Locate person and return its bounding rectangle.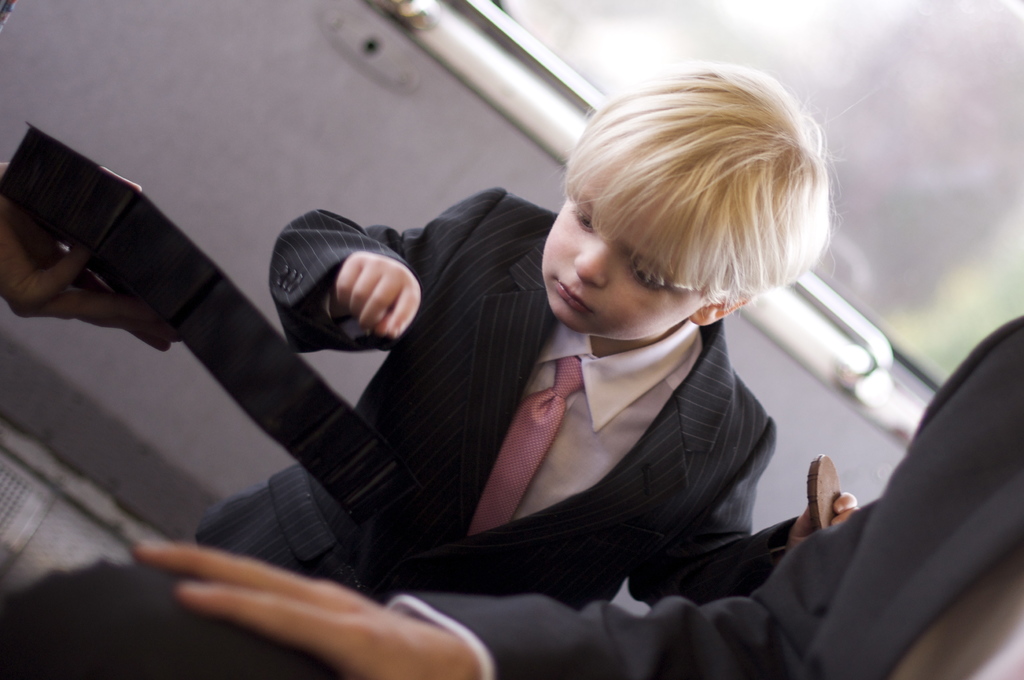
crop(190, 61, 865, 620).
